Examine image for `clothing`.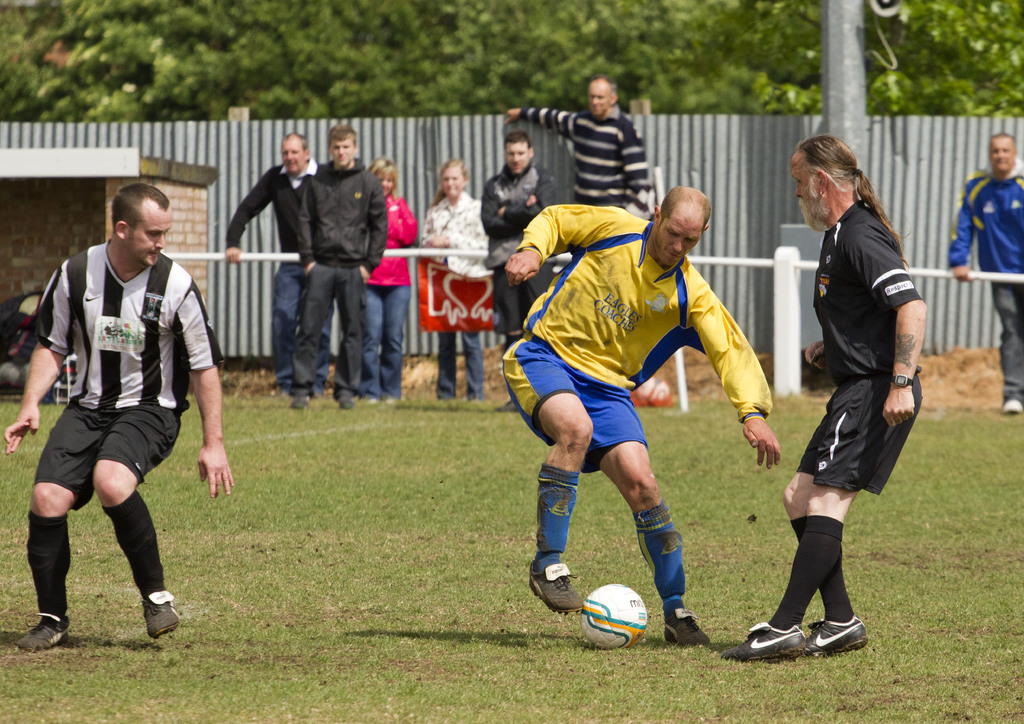
Examination result: <box>361,190,421,396</box>.
